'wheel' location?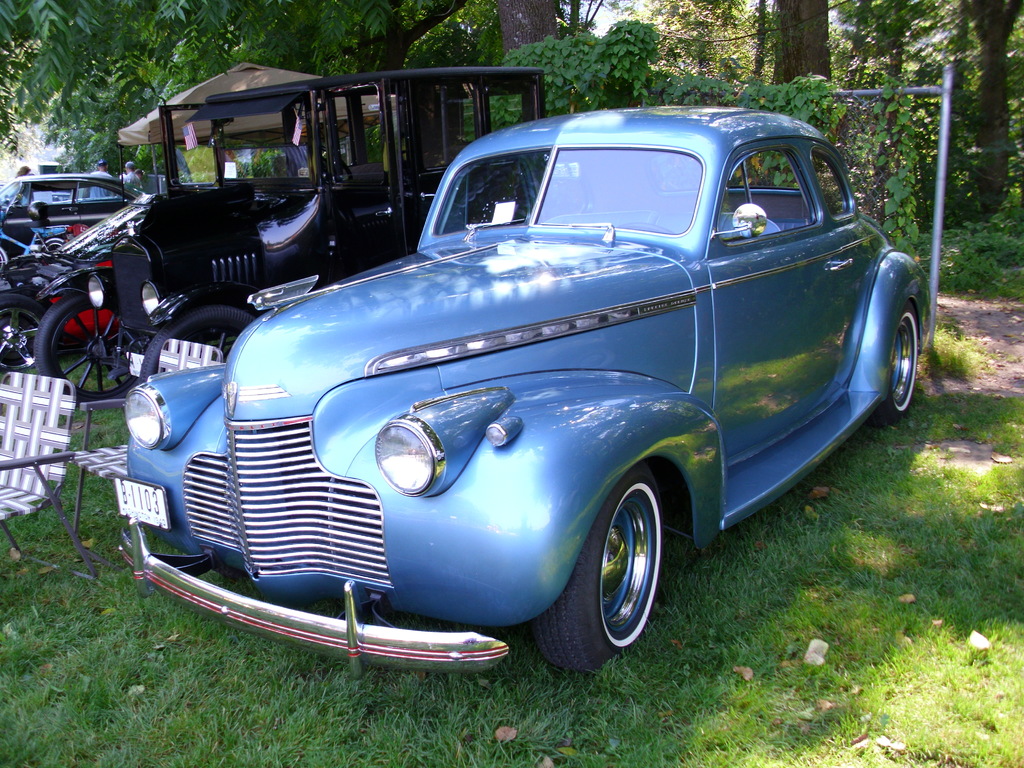
BBox(868, 300, 916, 429)
